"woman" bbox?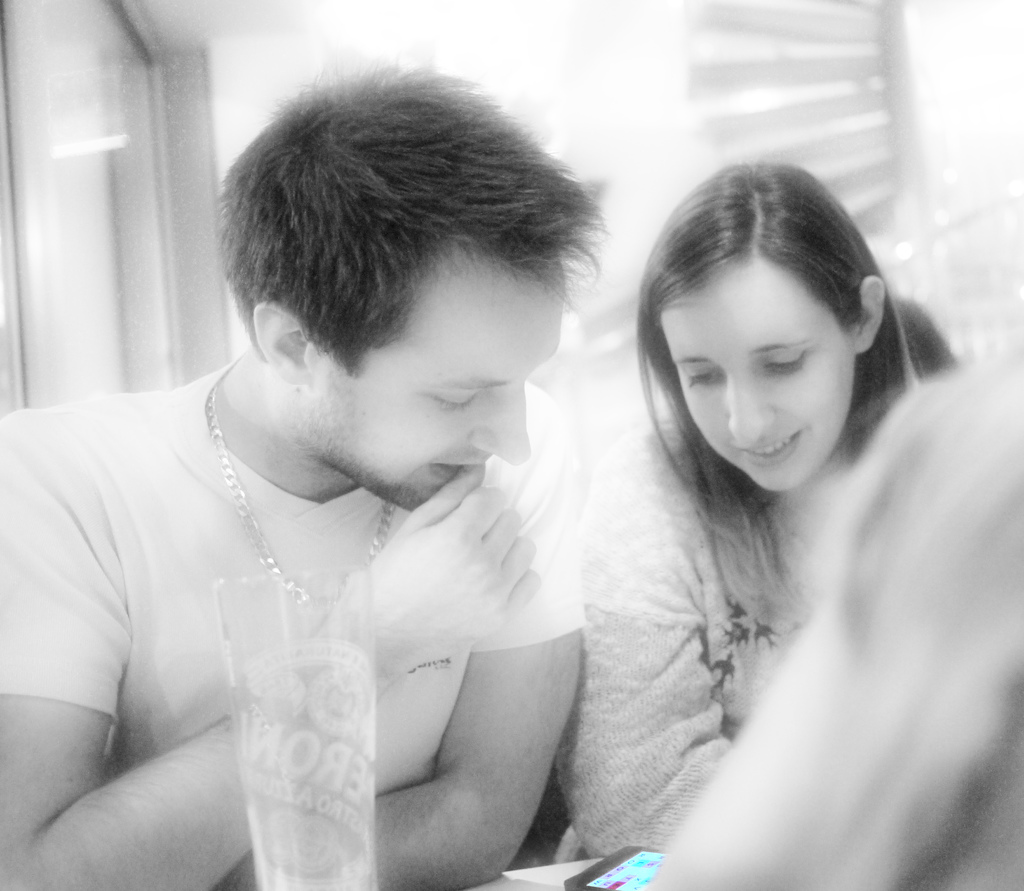
[541,163,977,883]
